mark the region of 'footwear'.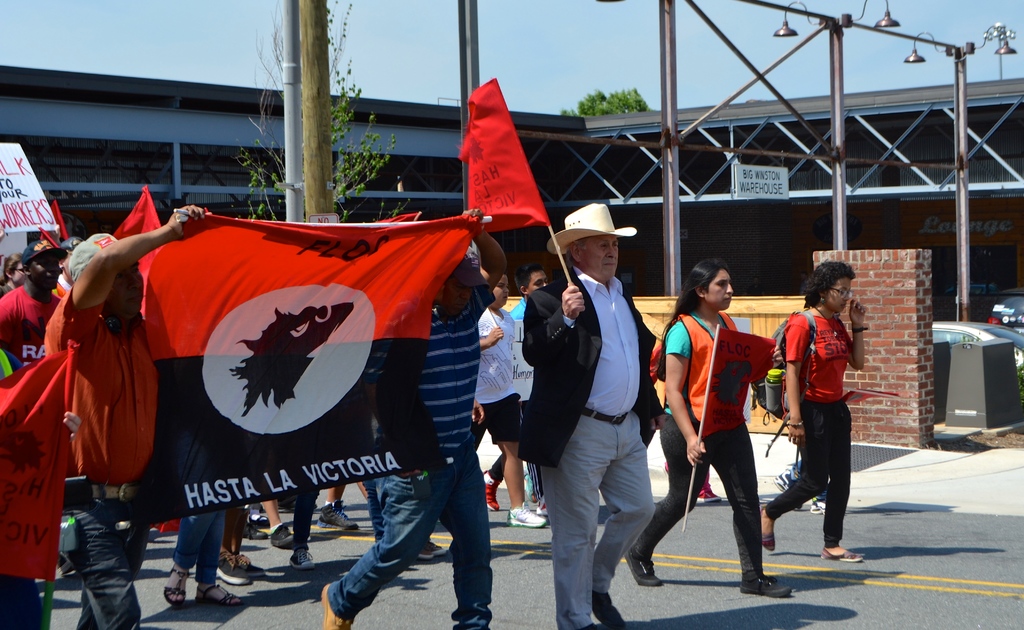
Region: bbox=(318, 579, 355, 629).
